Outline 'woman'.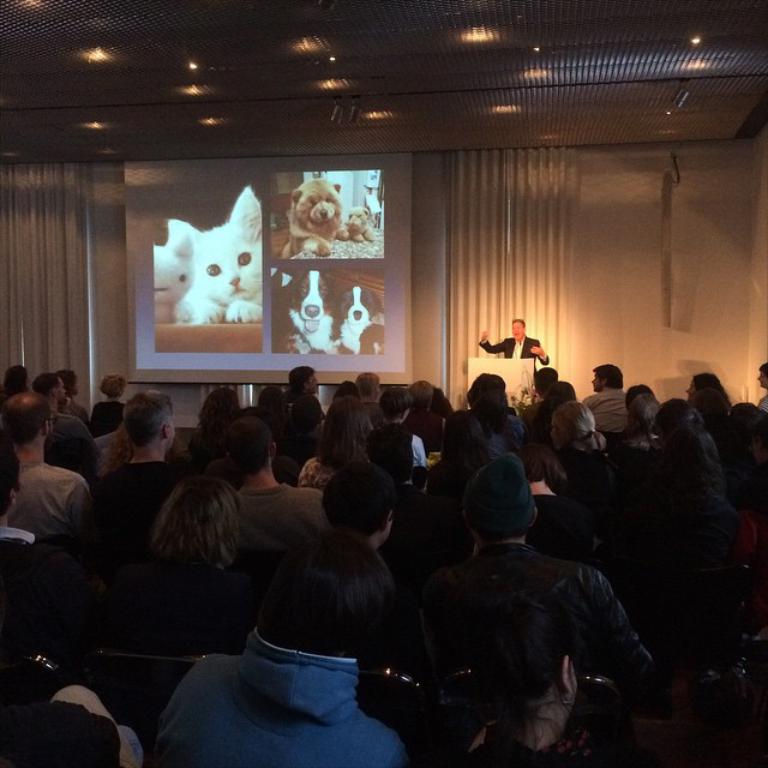
Outline: rect(616, 397, 664, 457).
